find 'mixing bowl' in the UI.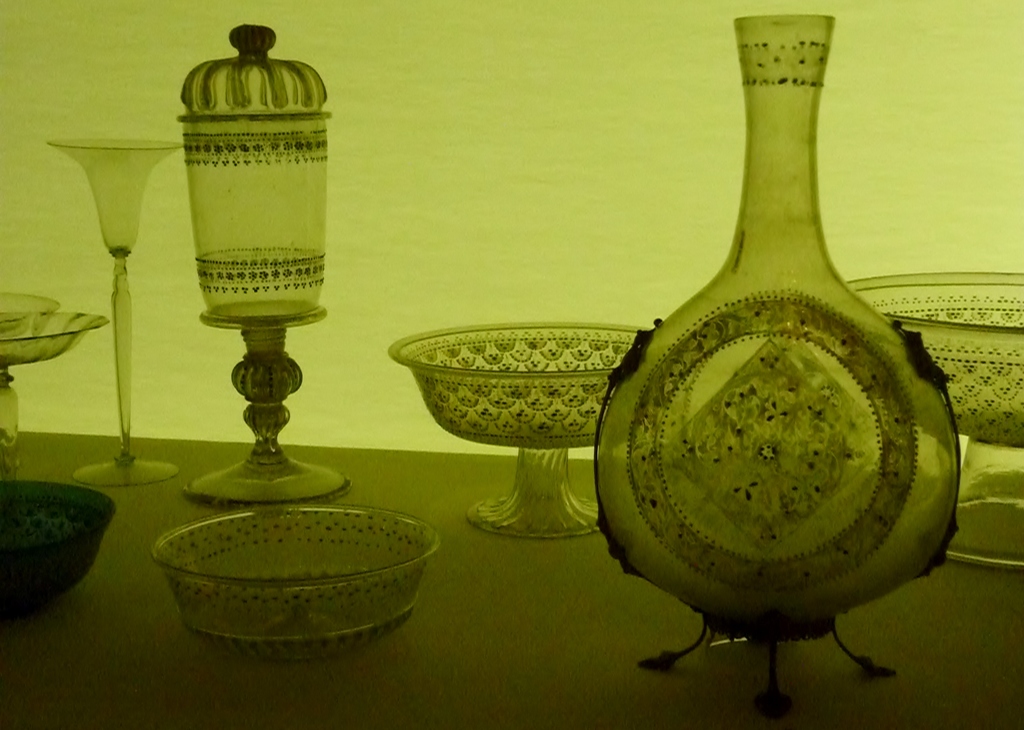
UI element at <box>0,480,118,622</box>.
